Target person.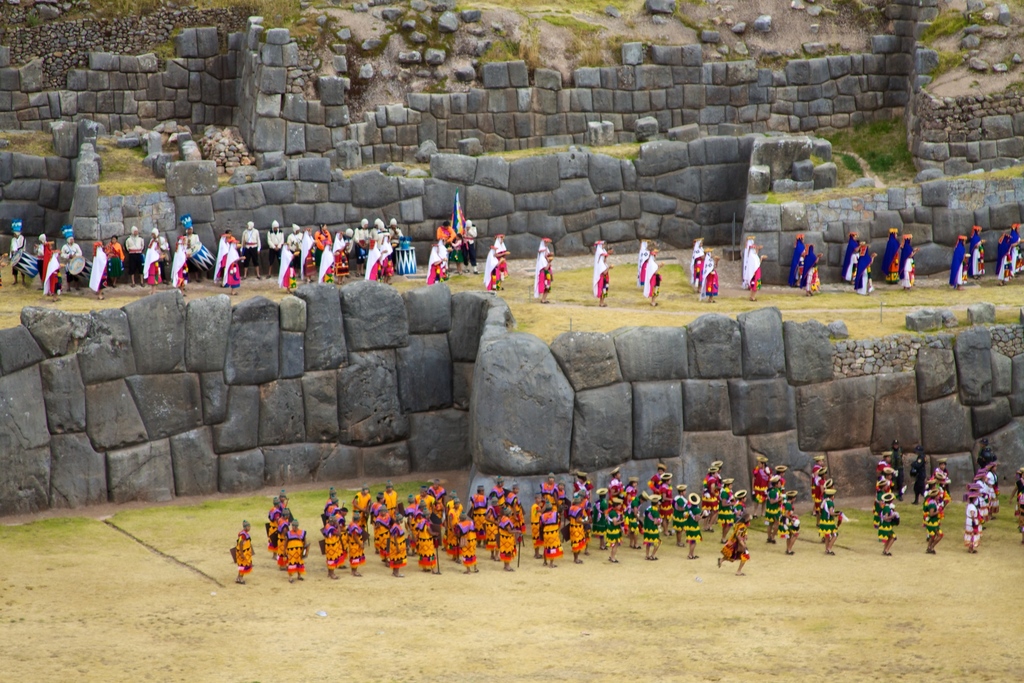
Target region: pyautogui.locateOnScreen(968, 220, 984, 277).
